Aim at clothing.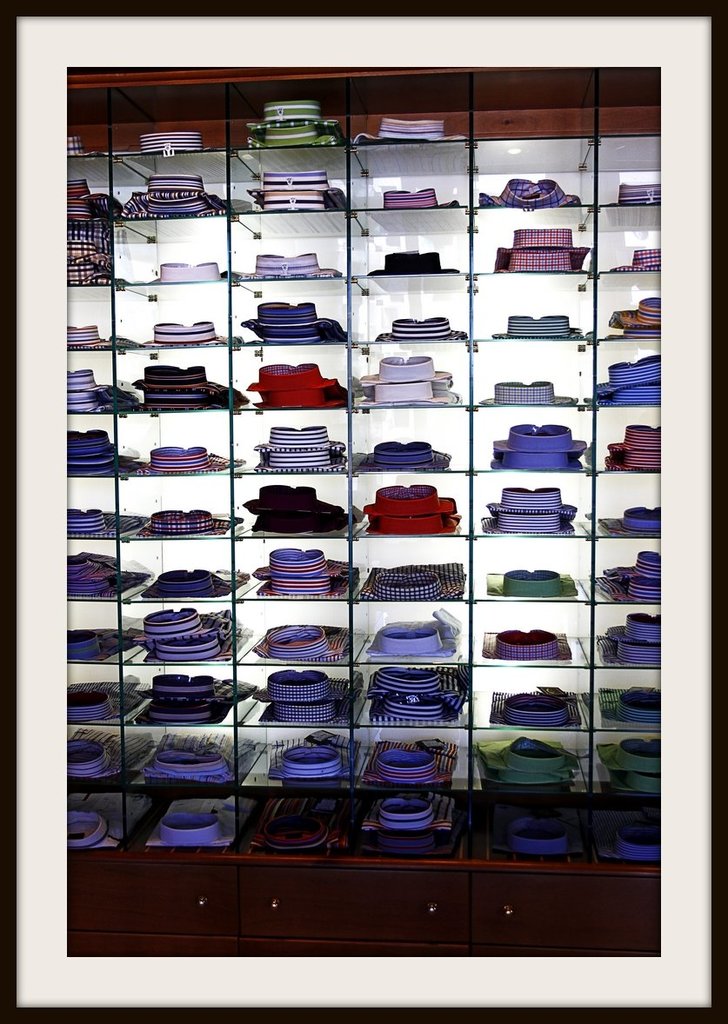
Aimed at [383,190,476,207].
